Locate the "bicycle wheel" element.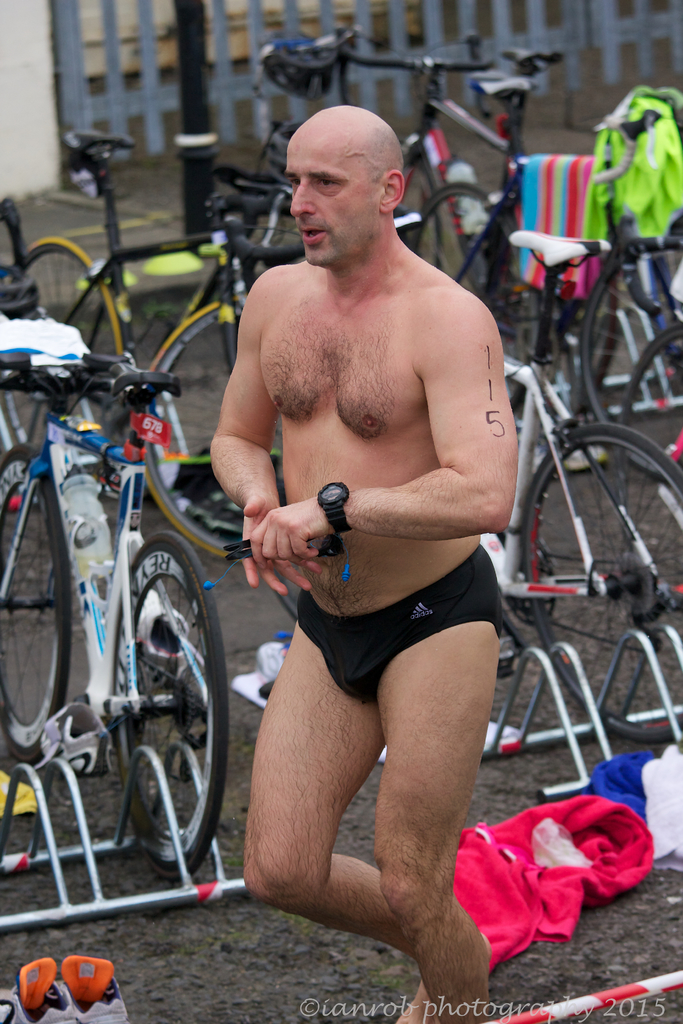
Element bbox: {"left": 577, "top": 234, "right": 682, "bottom": 428}.
